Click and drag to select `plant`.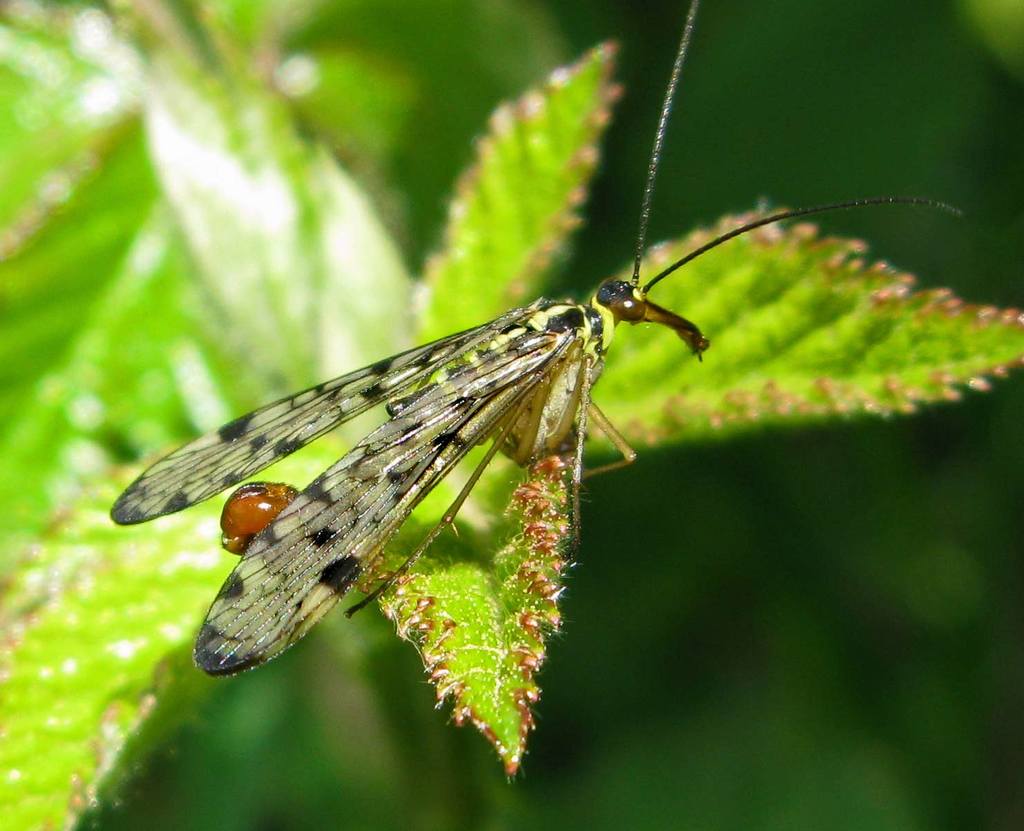
Selection: 0:0:1023:830.
